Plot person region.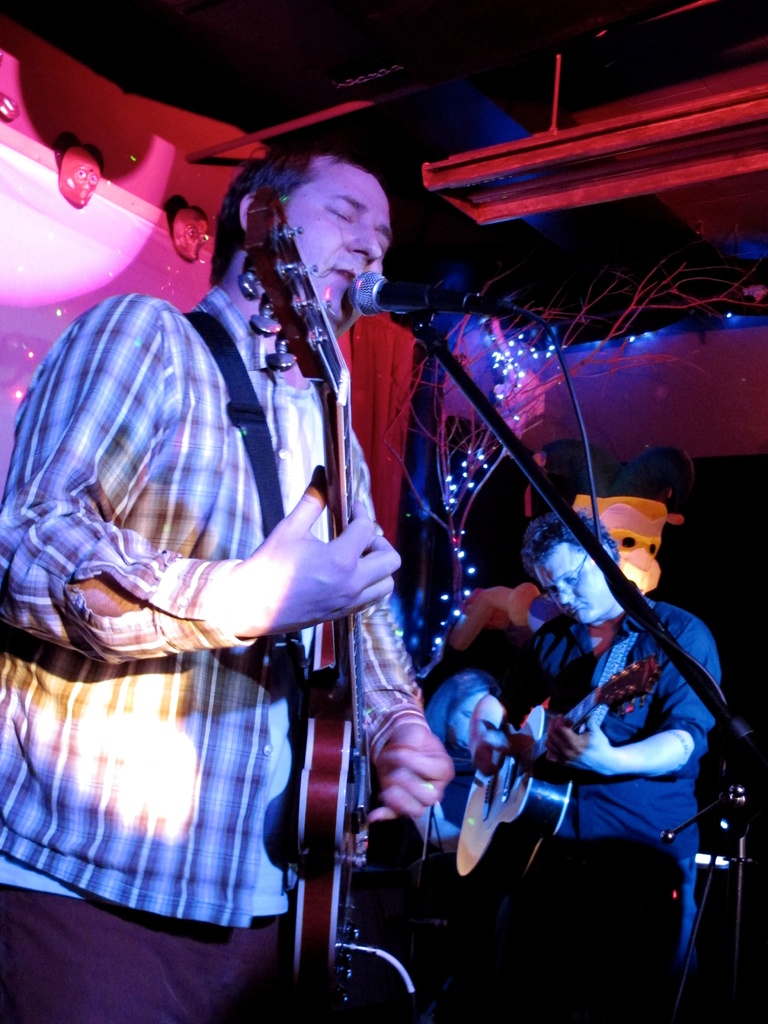
Plotted at x1=51, y1=118, x2=477, y2=991.
